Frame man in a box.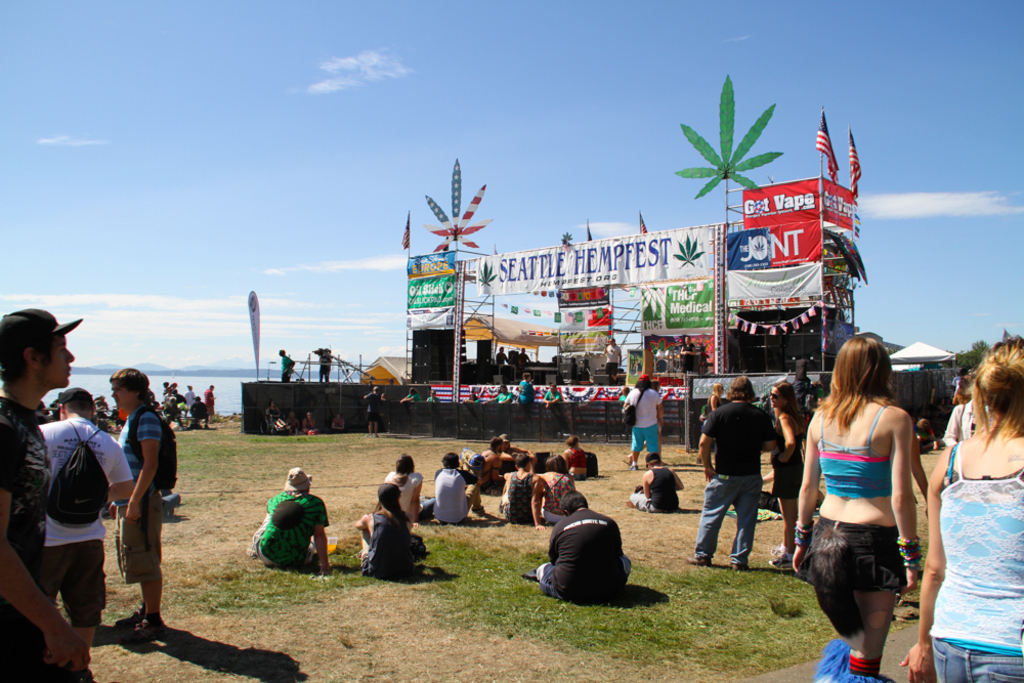
left=434, top=455, right=486, bottom=521.
